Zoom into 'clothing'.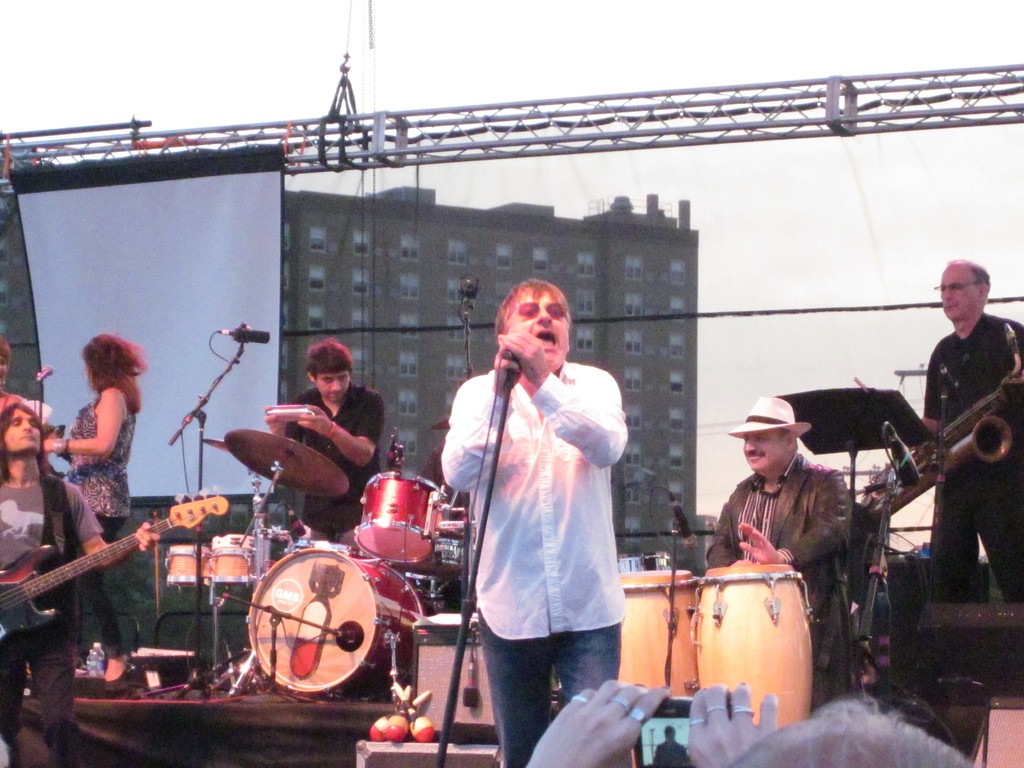
Zoom target: [left=705, top=448, right=852, bottom=714].
